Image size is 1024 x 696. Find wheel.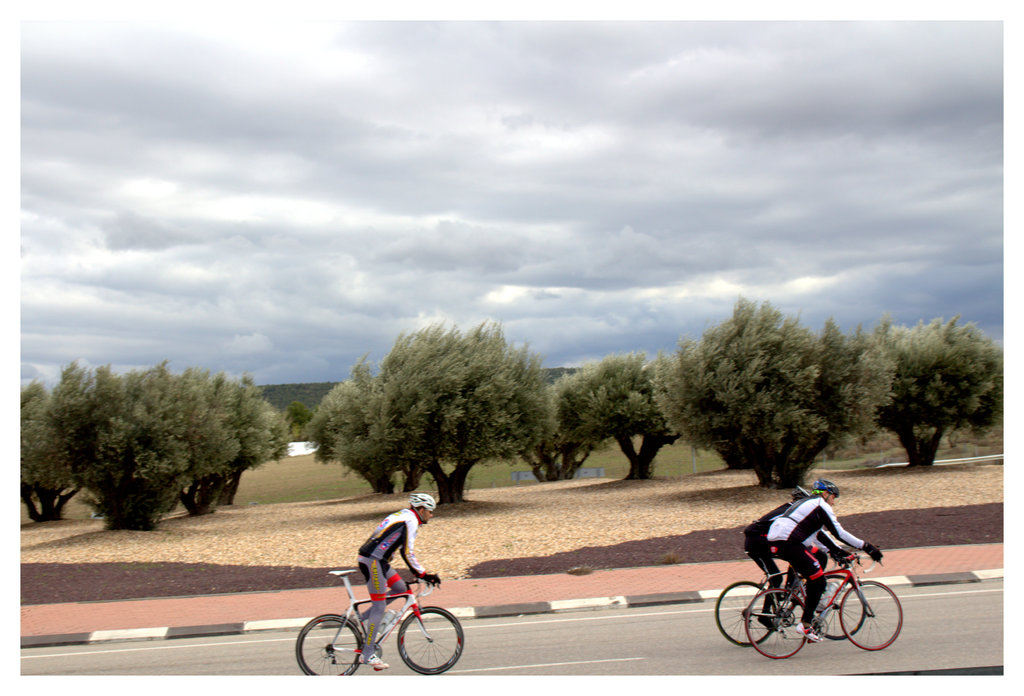
x1=746, y1=586, x2=806, y2=658.
